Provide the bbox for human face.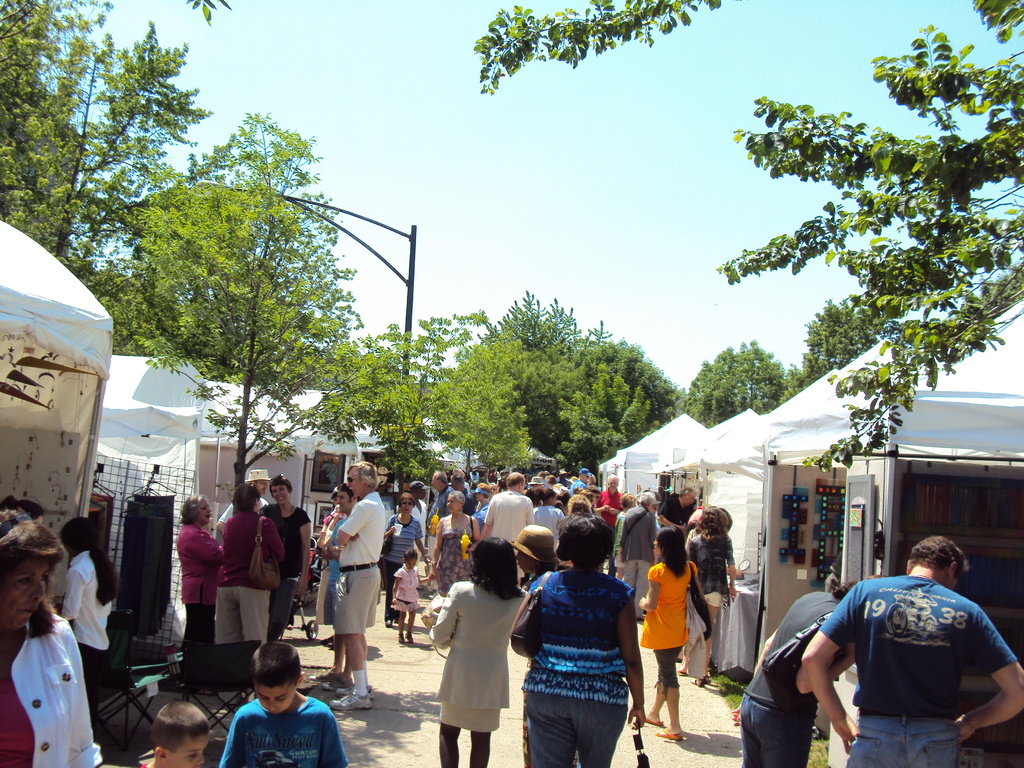
{"x1": 473, "y1": 492, "x2": 480, "y2": 503}.
